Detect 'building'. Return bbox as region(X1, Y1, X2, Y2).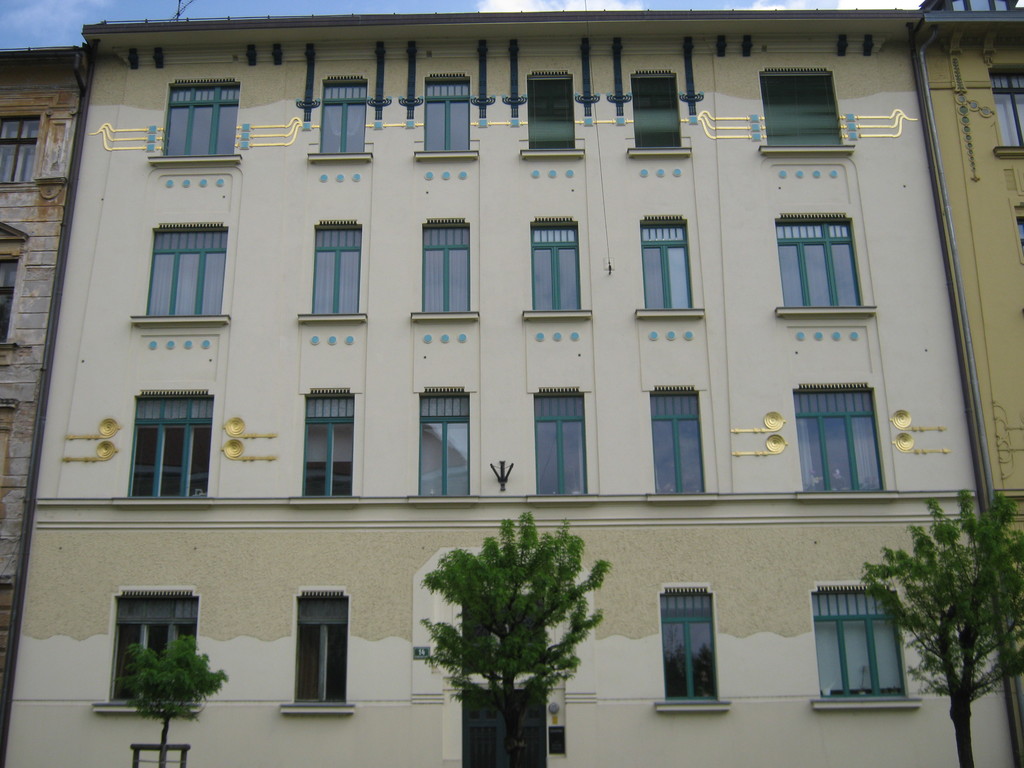
region(0, 47, 91, 665).
